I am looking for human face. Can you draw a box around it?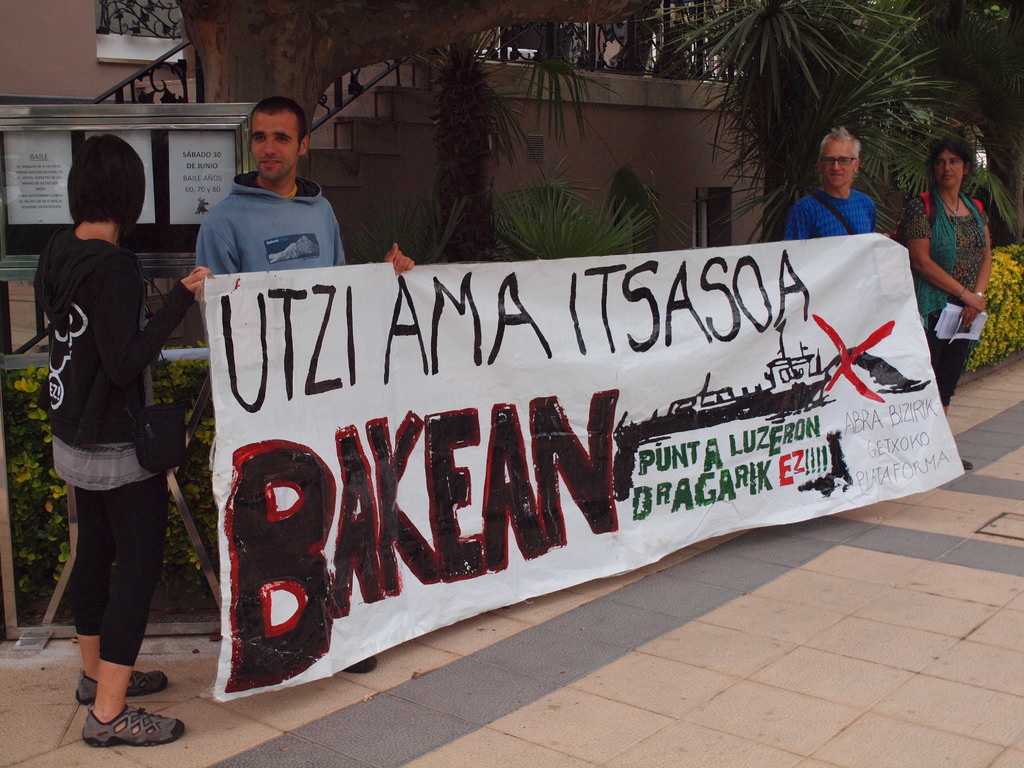
Sure, the bounding box is [819,137,856,185].
